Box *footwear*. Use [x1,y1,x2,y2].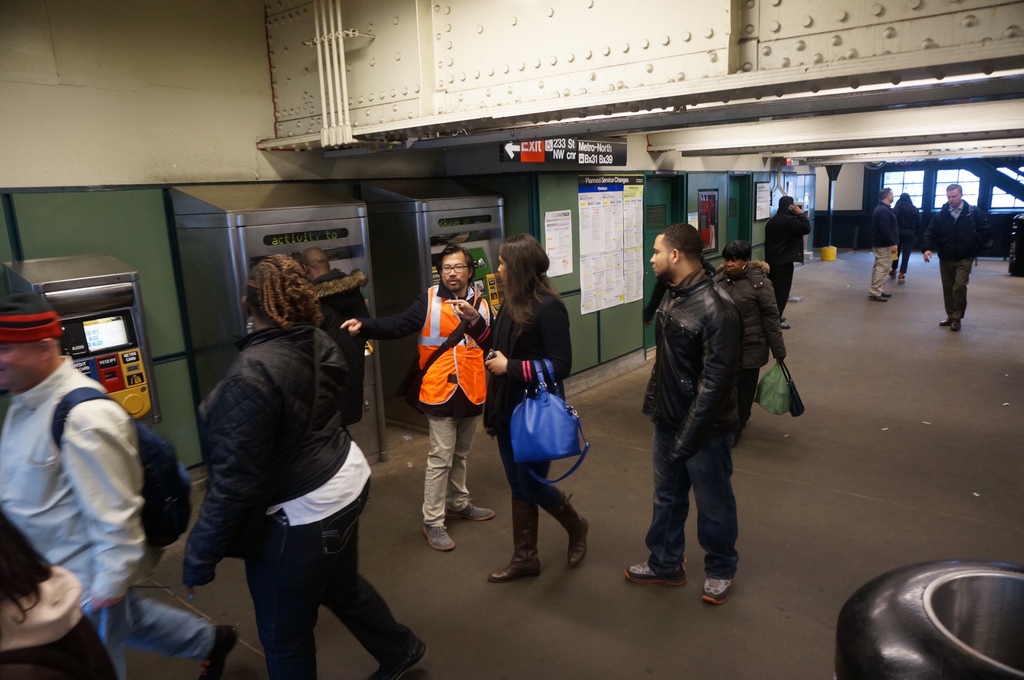
[869,296,887,304].
